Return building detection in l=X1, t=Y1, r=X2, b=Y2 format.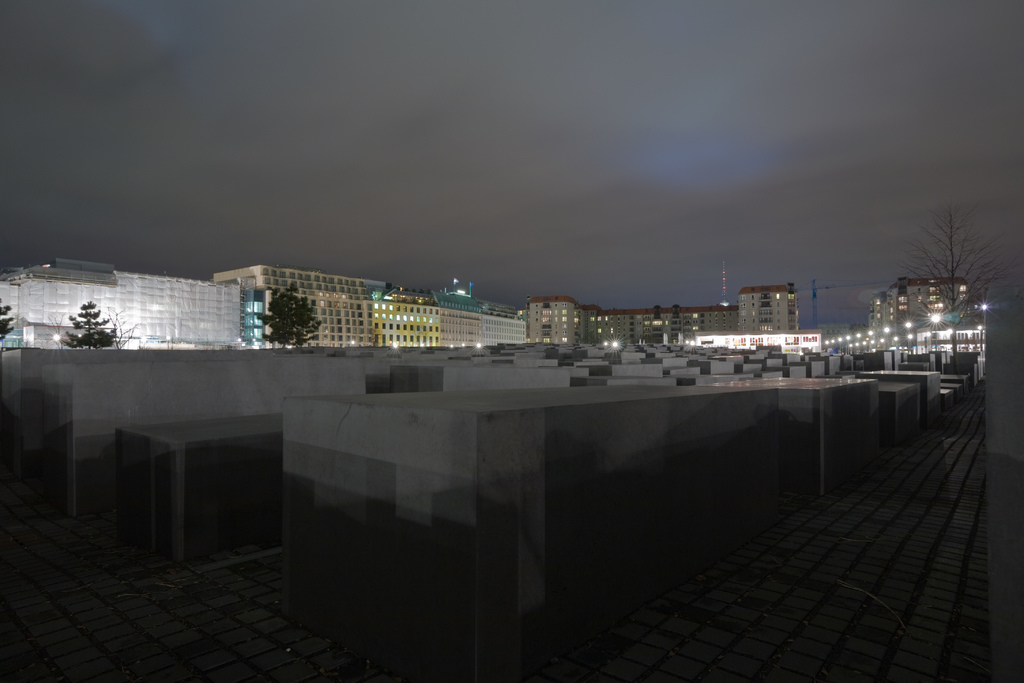
l=1, t=273, r=986, b=361.
